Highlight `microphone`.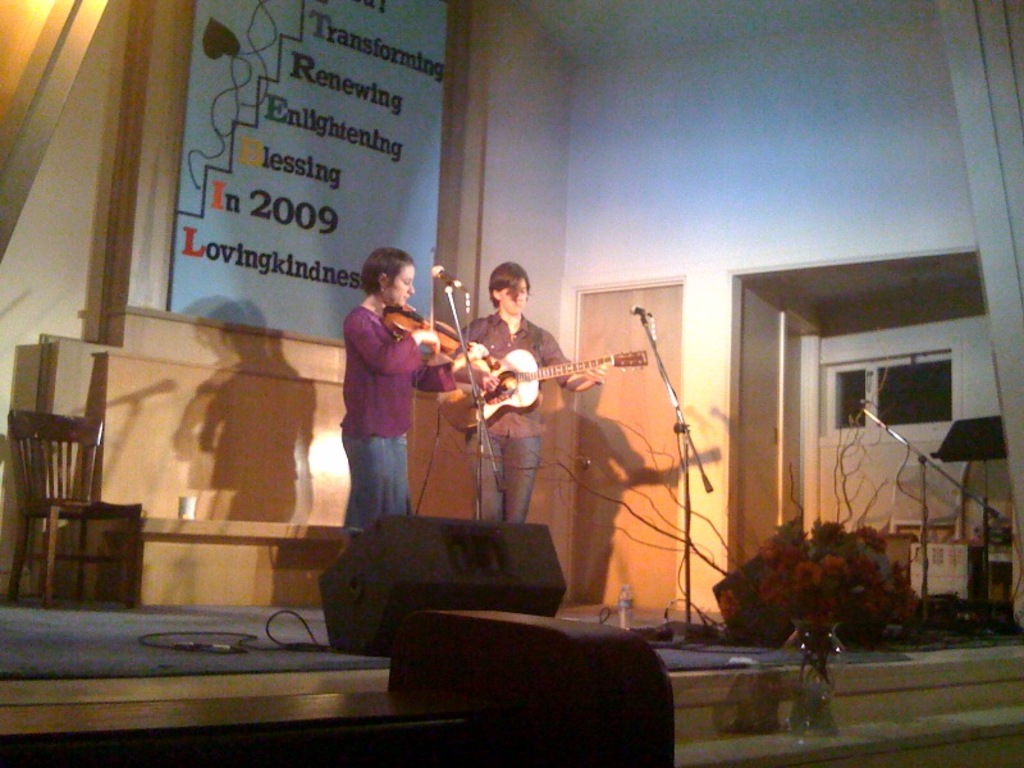
Highlighted region: {"left": 627, "top": 303, "right": 654, "bottom": 315}.
